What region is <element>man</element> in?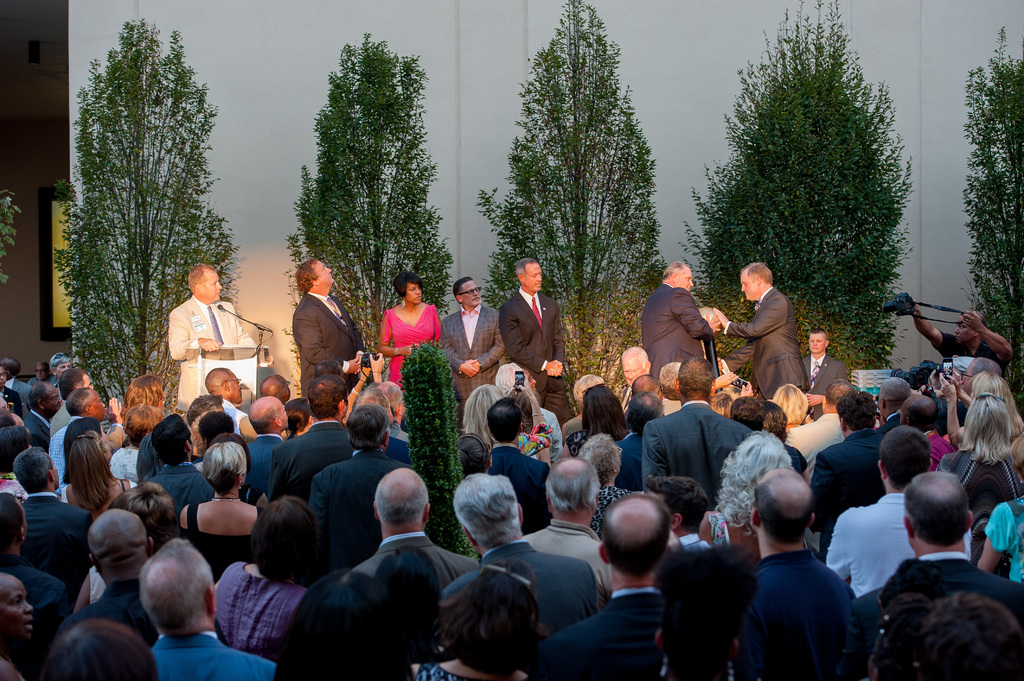
536, 489, 695, 680.
